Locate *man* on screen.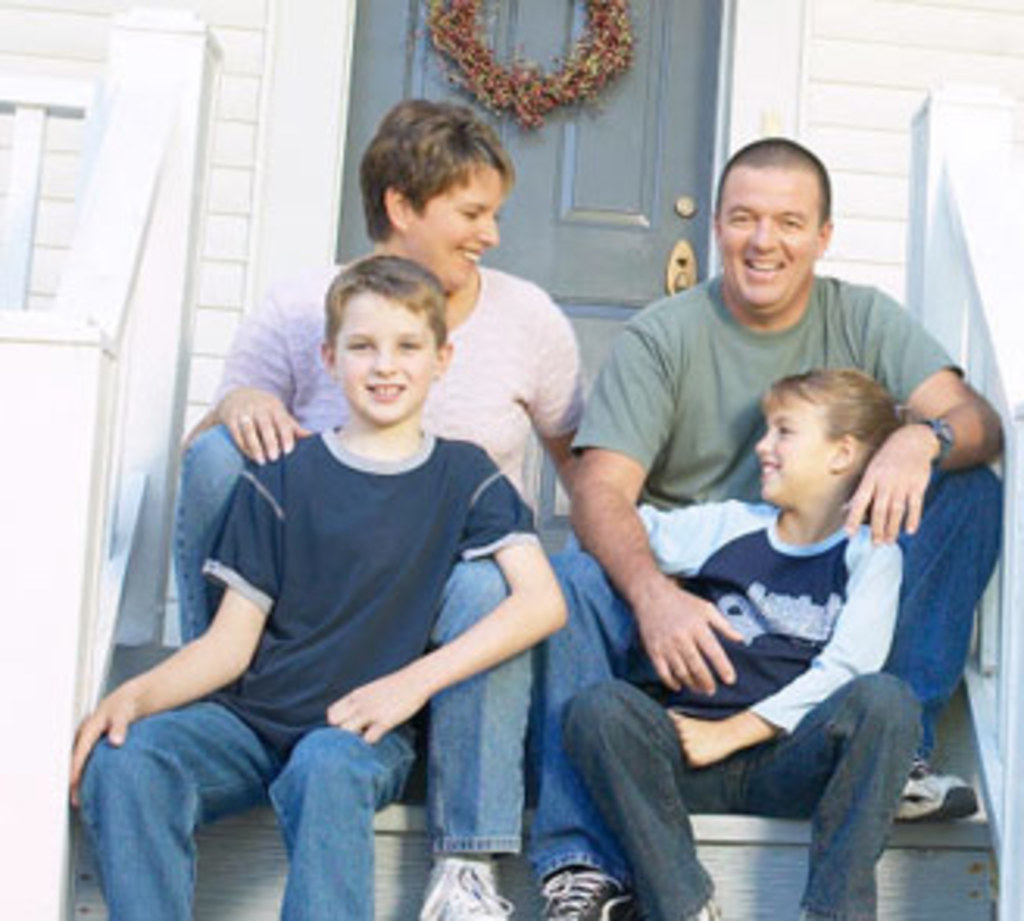
On screen at (540,137,1012,918).
